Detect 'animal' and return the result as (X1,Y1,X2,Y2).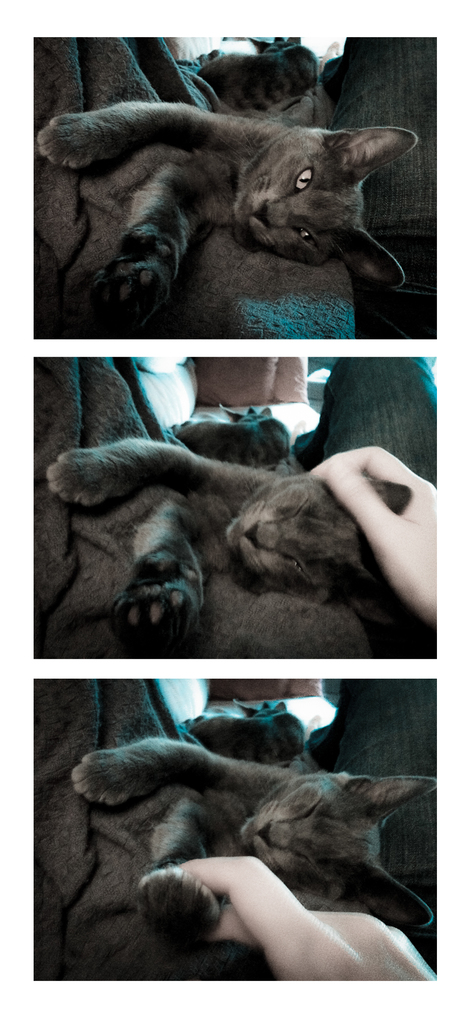
(35,136,415,309).
